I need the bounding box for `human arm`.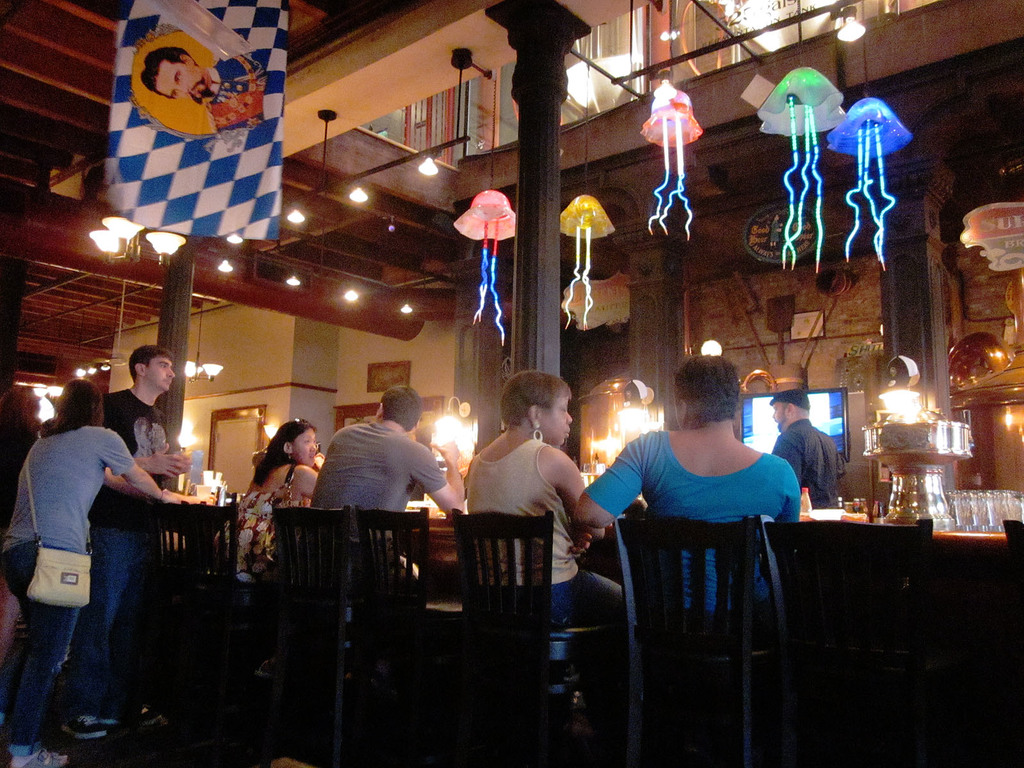
Here it is: bbox(570, 430, 650, 535).
